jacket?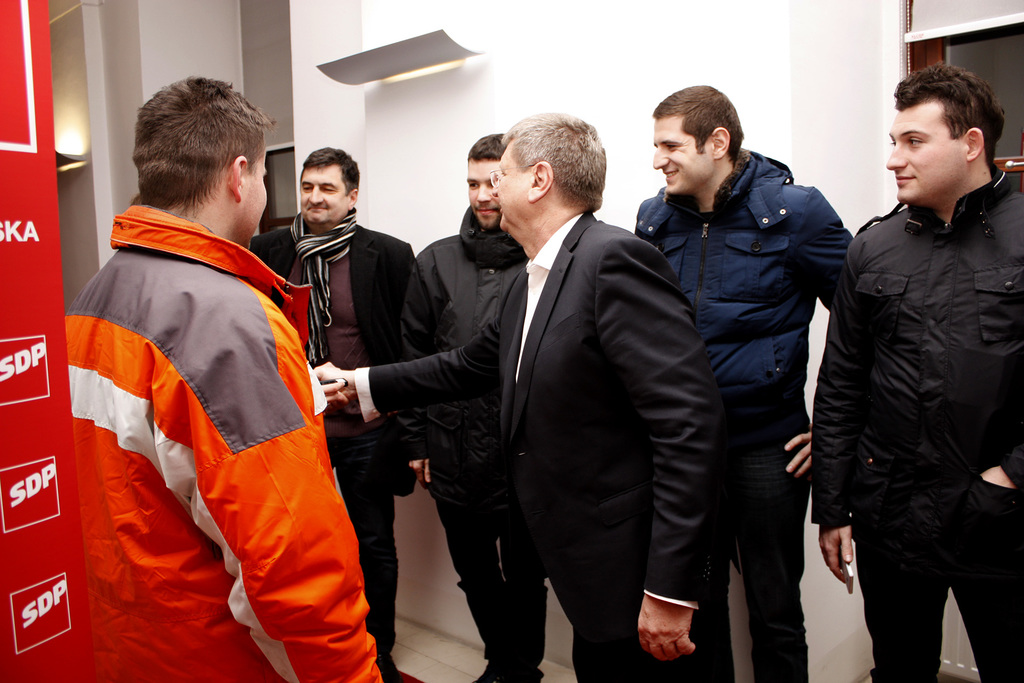
<box>636,144,855,397</box>
